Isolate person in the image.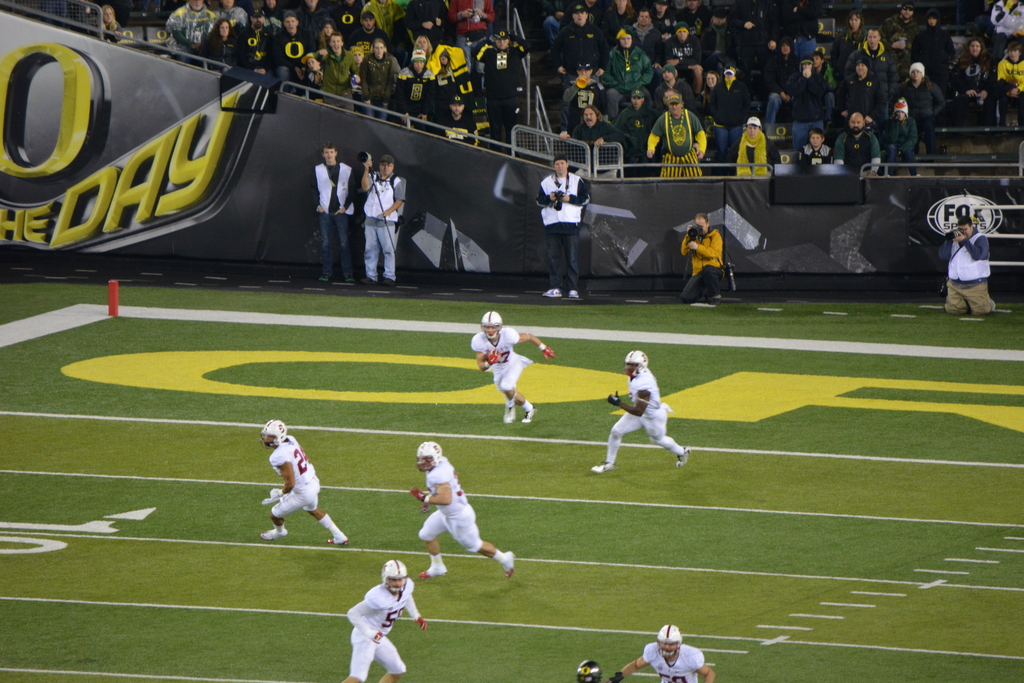
Isolated region: box(412, 441, 525, 586).
